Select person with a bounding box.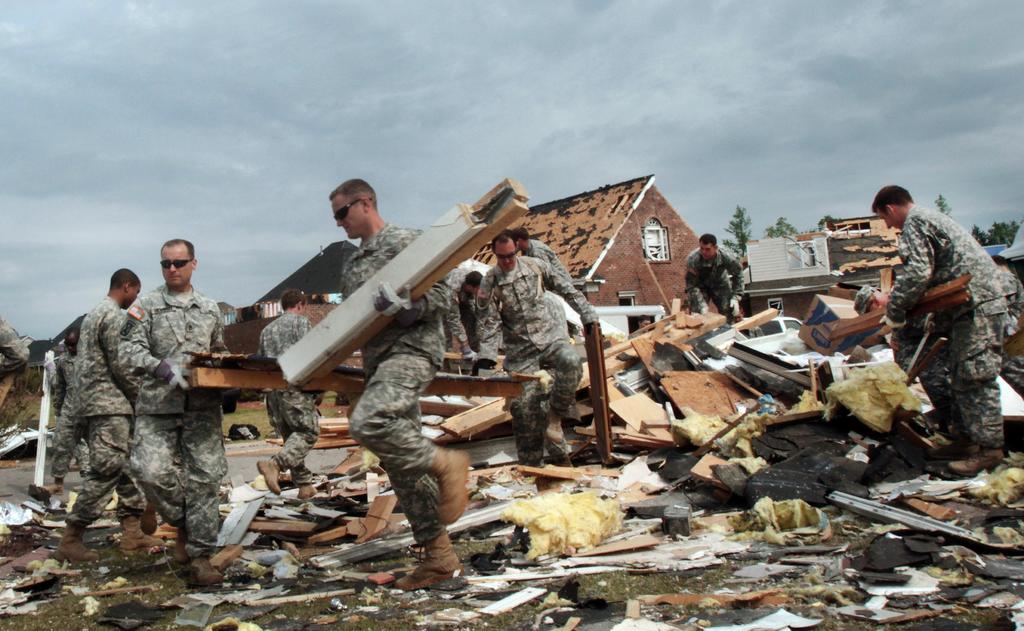
(472, 230, 605, 470).
